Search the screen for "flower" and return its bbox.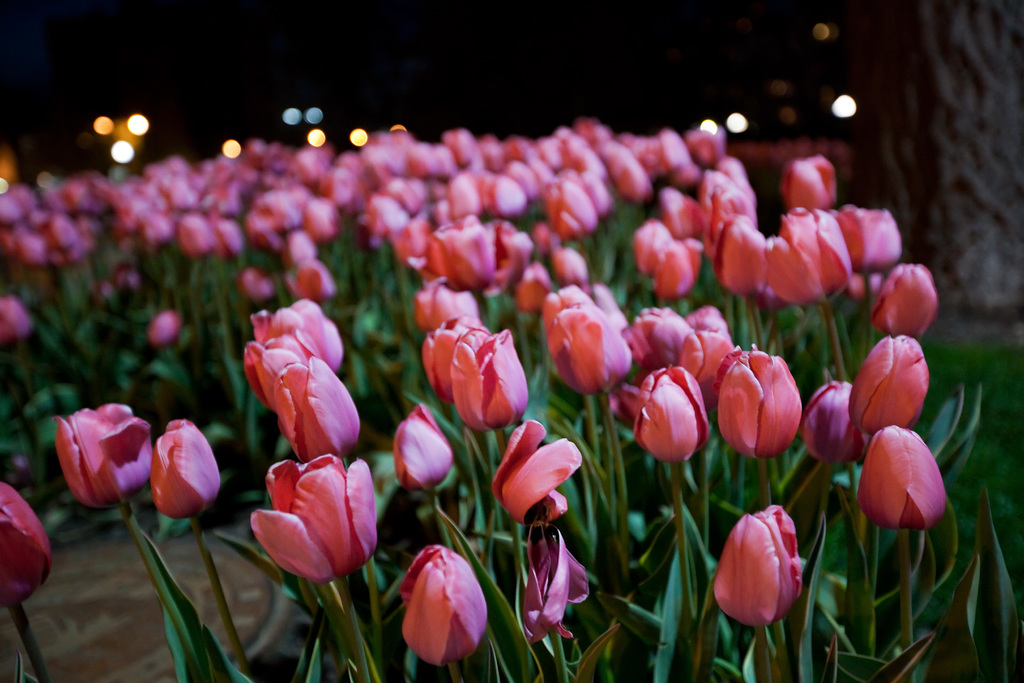
Found: {"left": 149, "top": 309, "right": 180, "bottom": 352}.
